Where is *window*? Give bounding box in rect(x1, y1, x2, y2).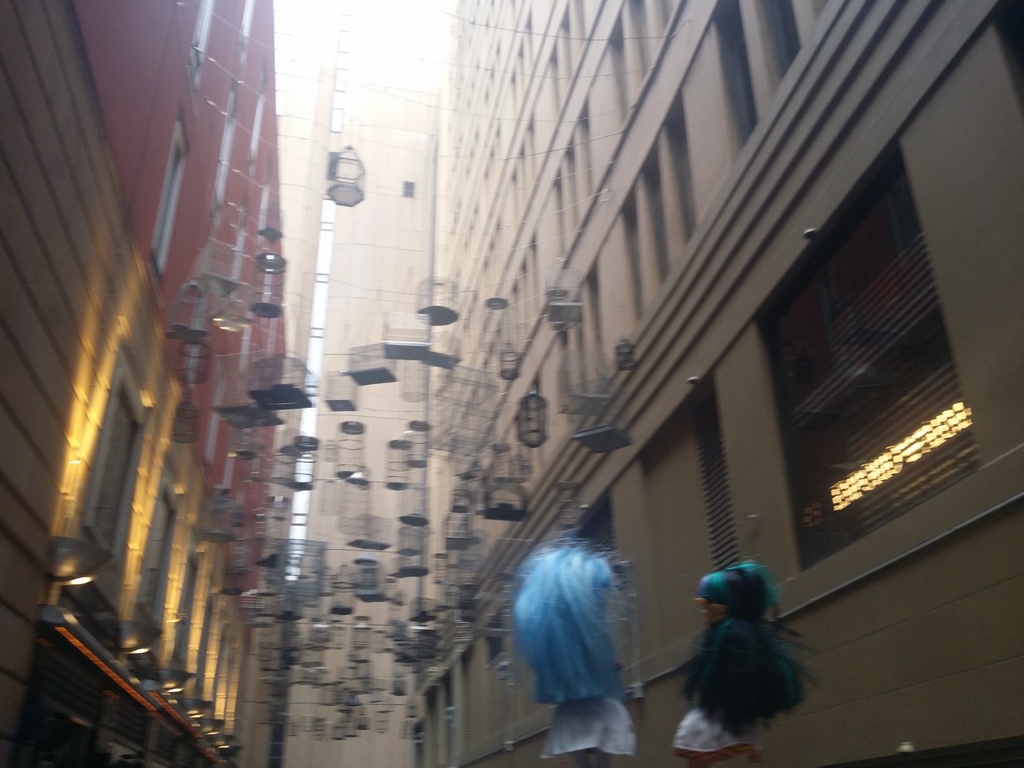
rect(217, 636, 239, 745).
